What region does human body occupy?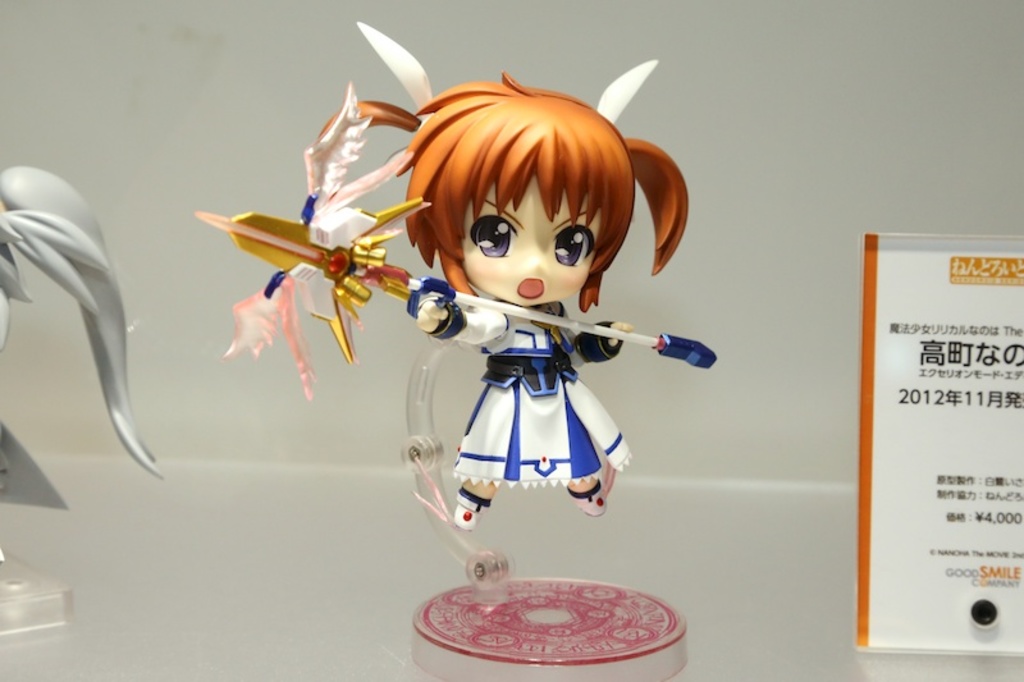
325/69/687/530.
